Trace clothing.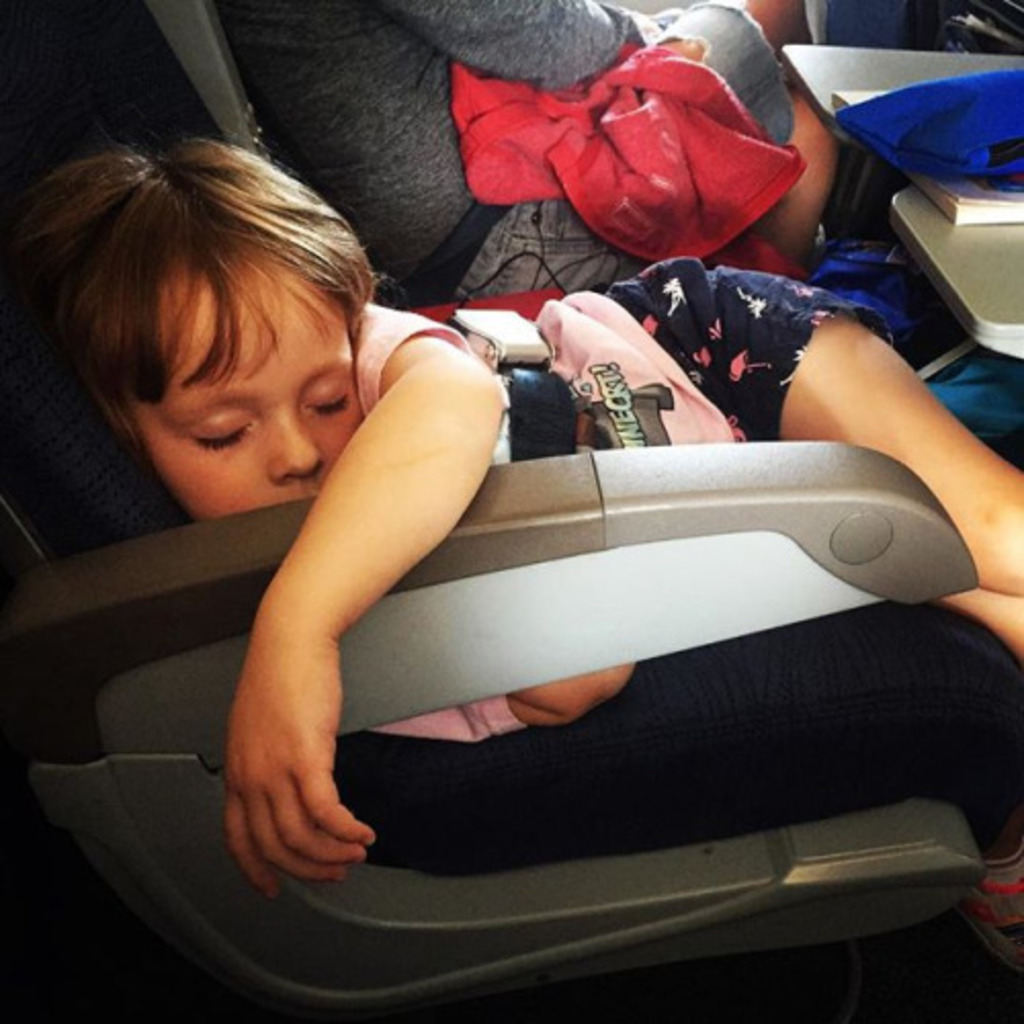
Traced to region(420, 25, 868, 281).
